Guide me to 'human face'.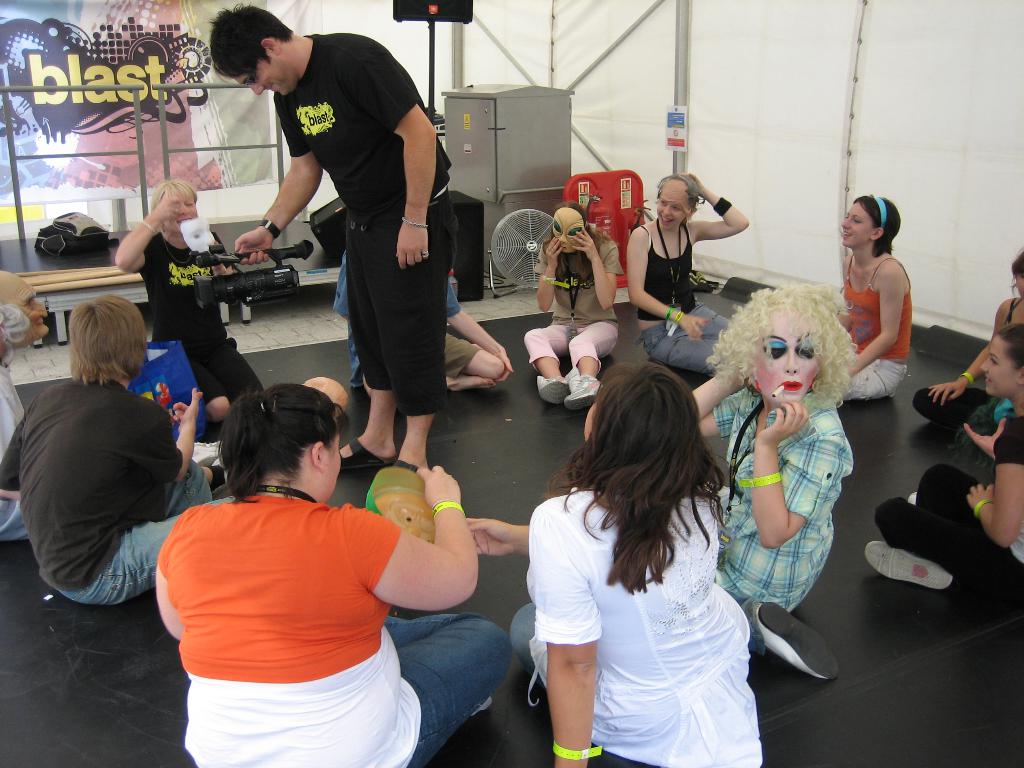
Guidance: 655/198/682/232.
